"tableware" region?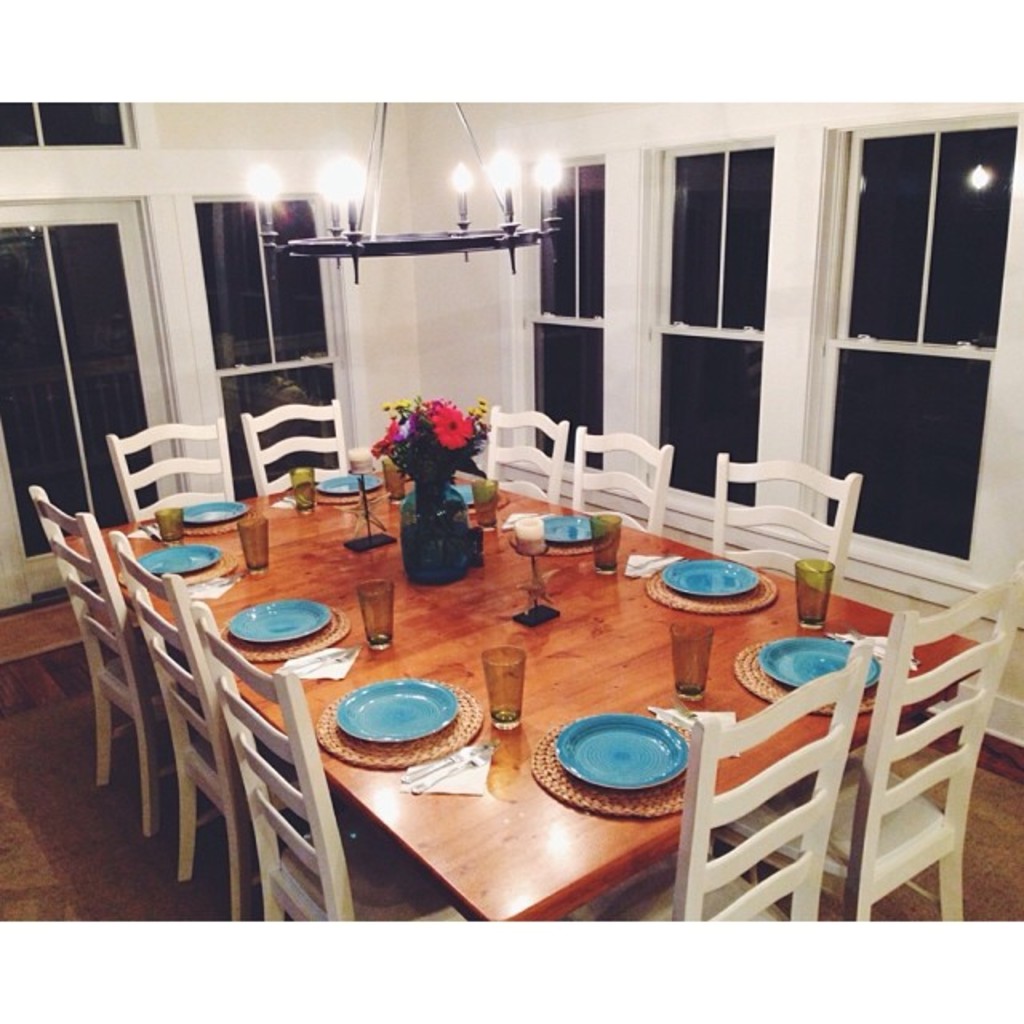
crop(288, 462, 315, 512)
